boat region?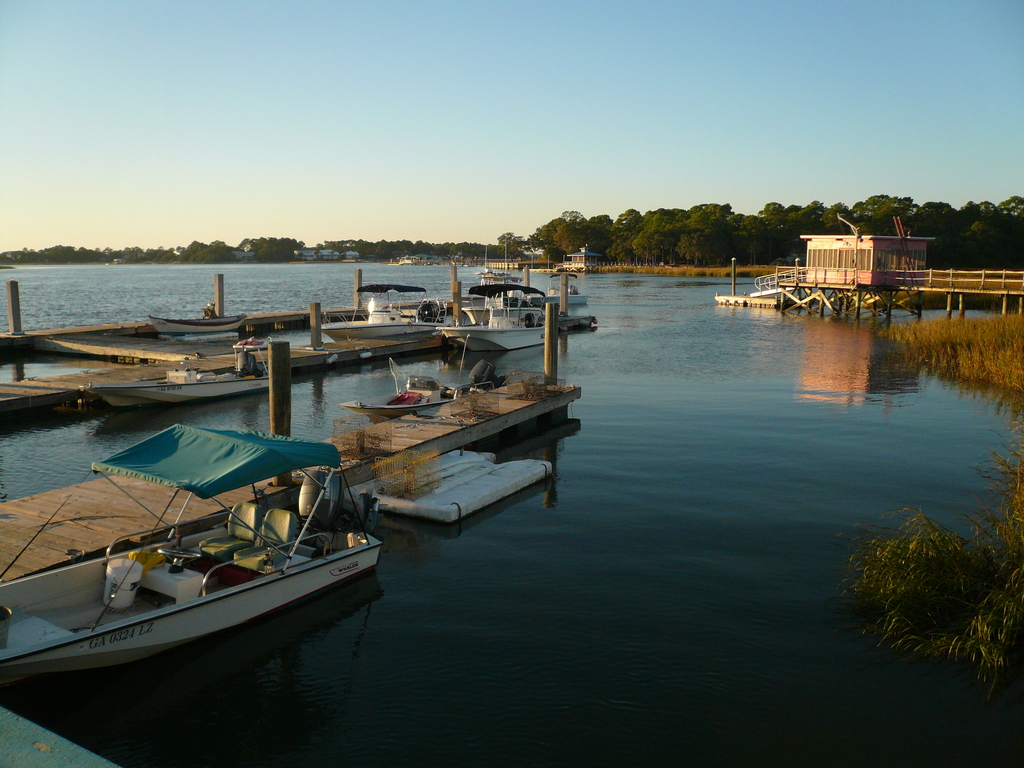
detection(0, 424, 379, 676)
